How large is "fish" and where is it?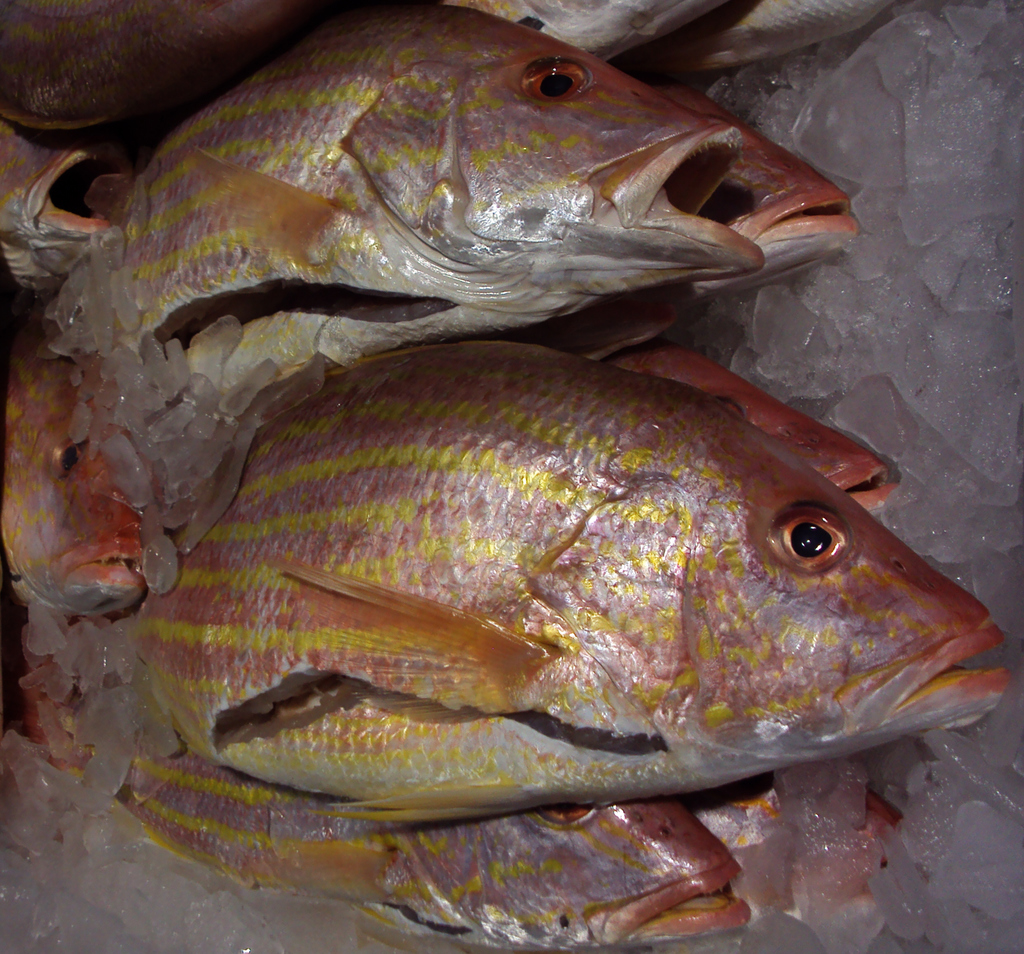
Bounding box: region(694, 790, 885, 922).
